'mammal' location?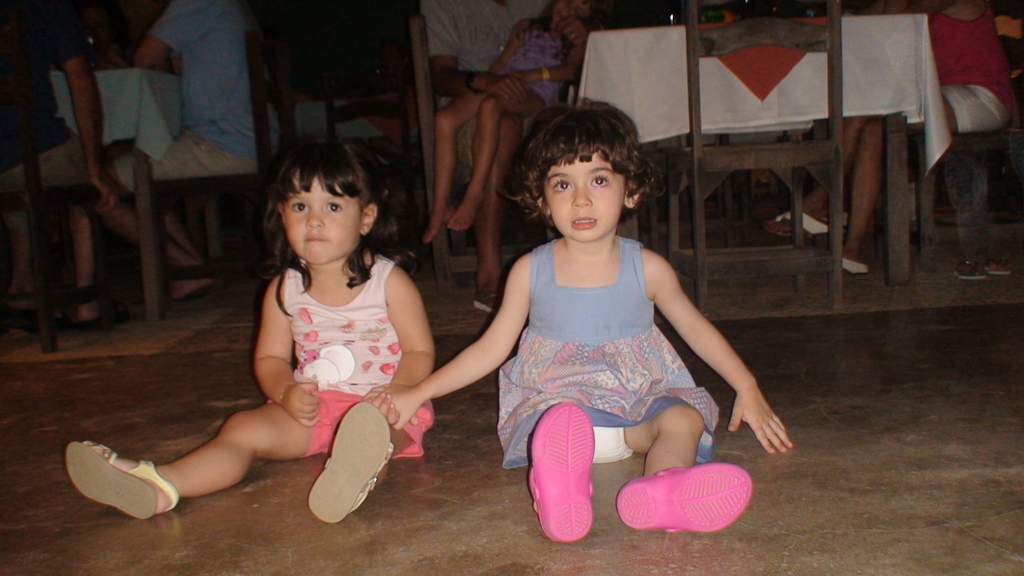
locate(423, 0, 589, 238)
